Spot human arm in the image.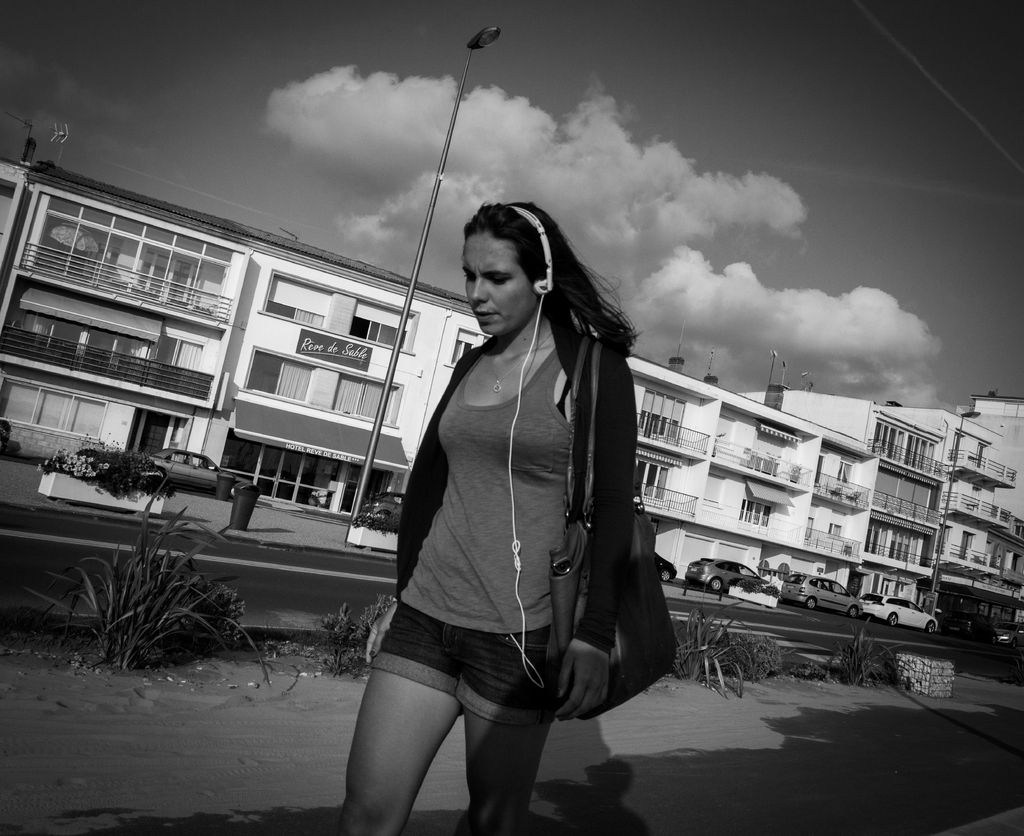
human arm found at 556, 342, 637, 721.
